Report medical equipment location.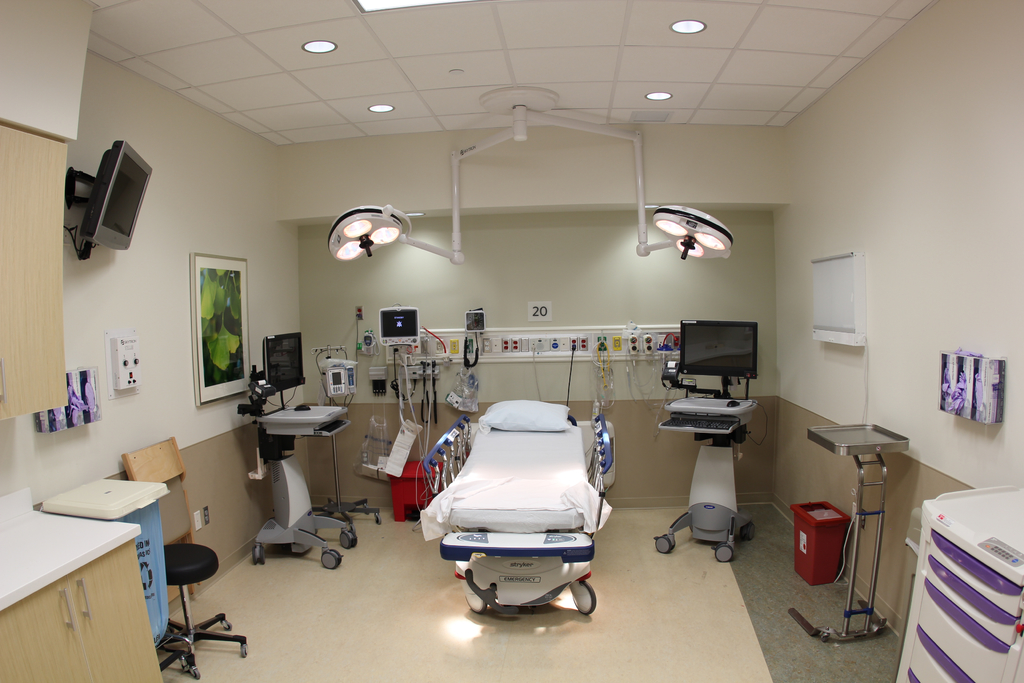
Report: rect(364, 302, 485, 450).
